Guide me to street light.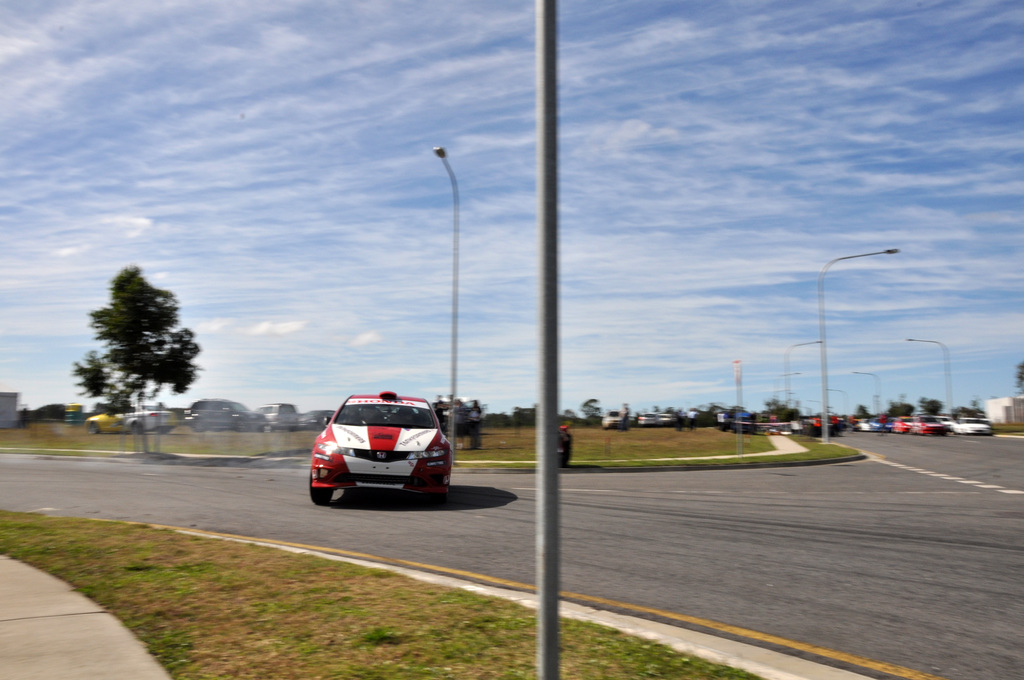
Guidance: 780, 366, 801, 407.
